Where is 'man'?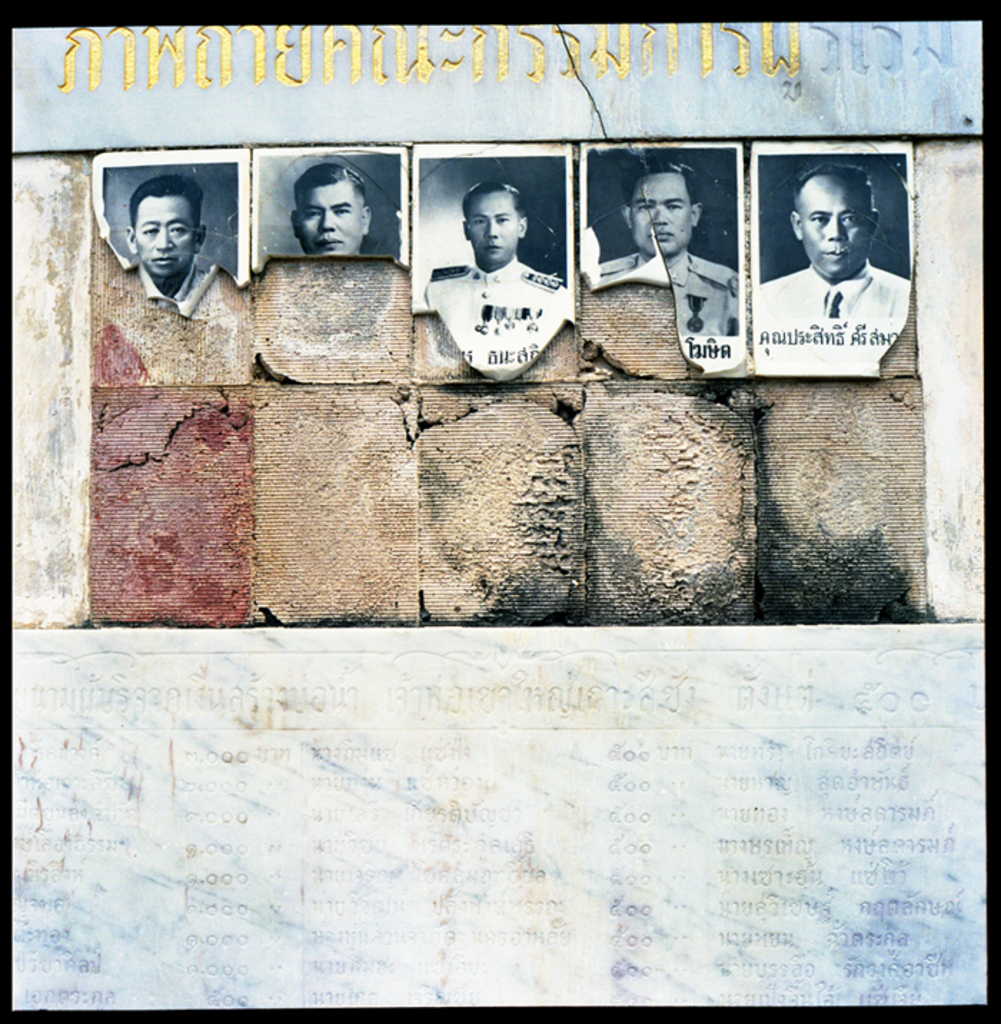
bbox(420, 184, 568, 366).
